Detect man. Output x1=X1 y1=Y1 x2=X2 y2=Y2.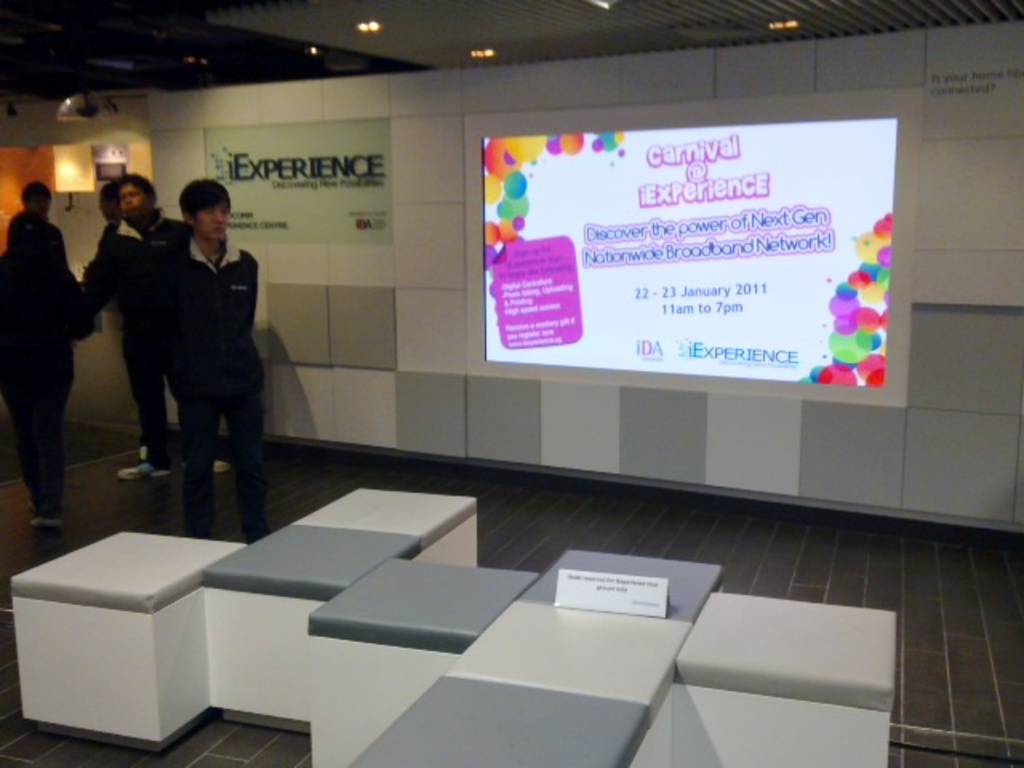
x1=72 y1=170 x2=184 y2=472.
